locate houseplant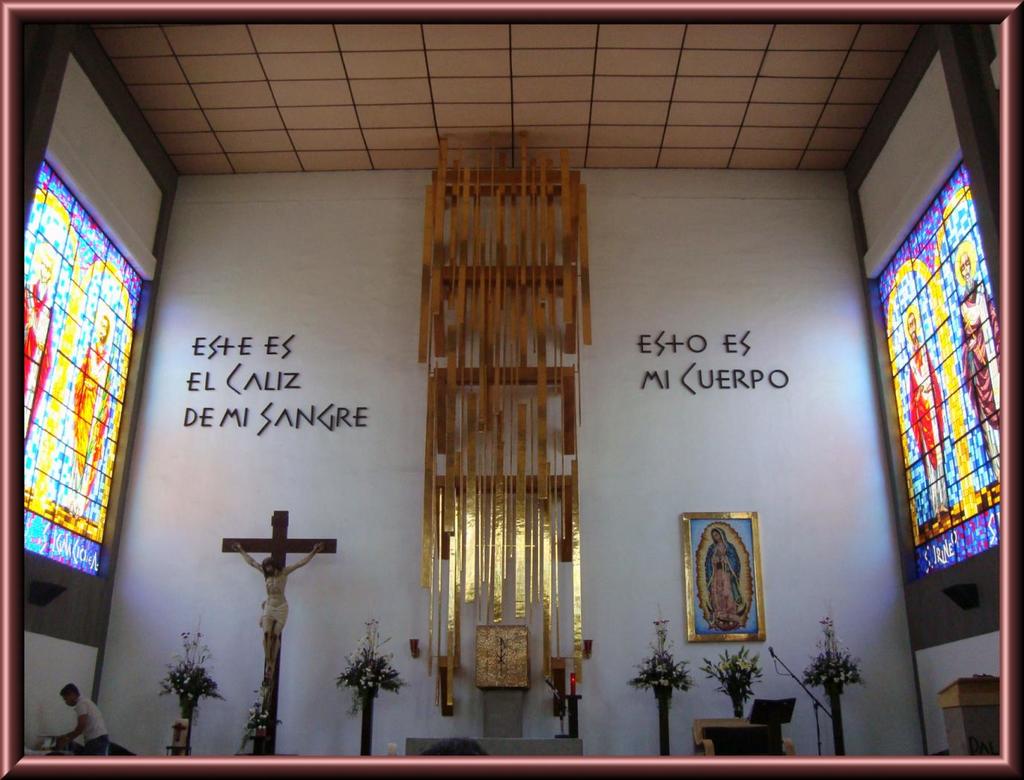
[x1=329, y1=616, x2=403, y2=755]
